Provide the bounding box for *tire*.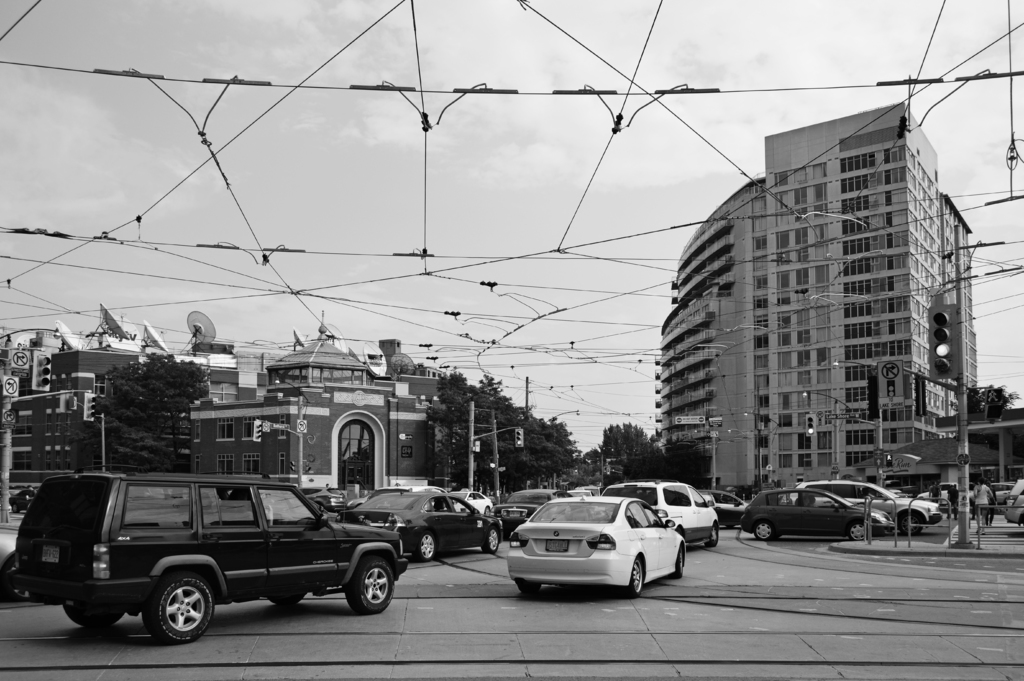
bbox=(138, 573, 216, 642).
